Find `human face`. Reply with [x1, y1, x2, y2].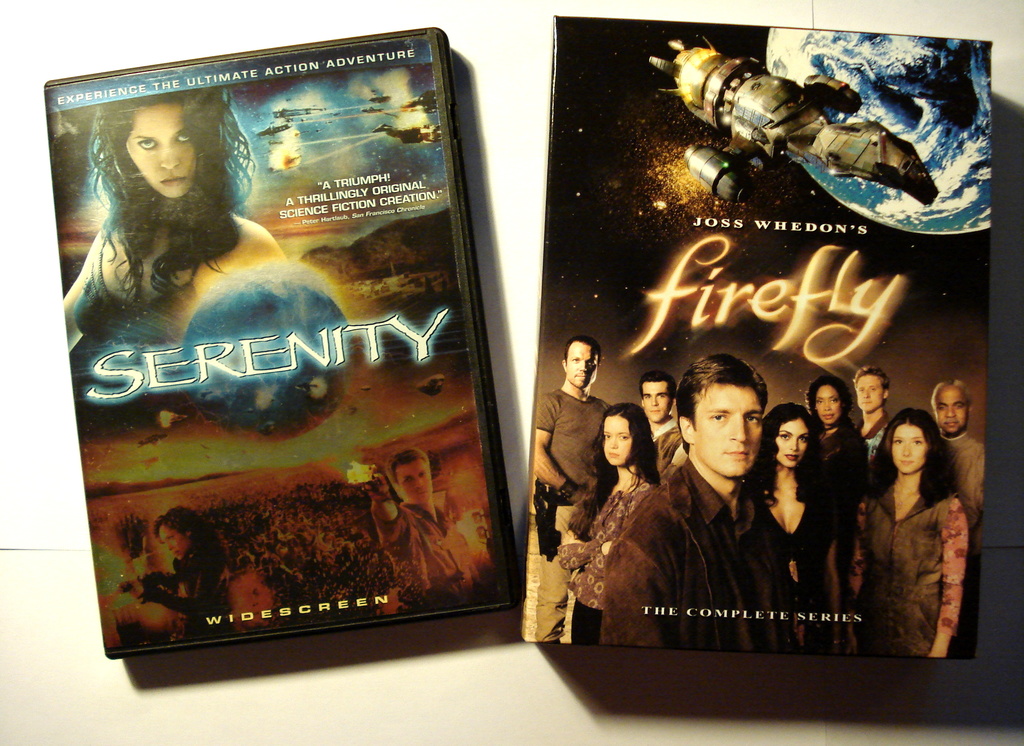
[644, 378, 671, 424].
